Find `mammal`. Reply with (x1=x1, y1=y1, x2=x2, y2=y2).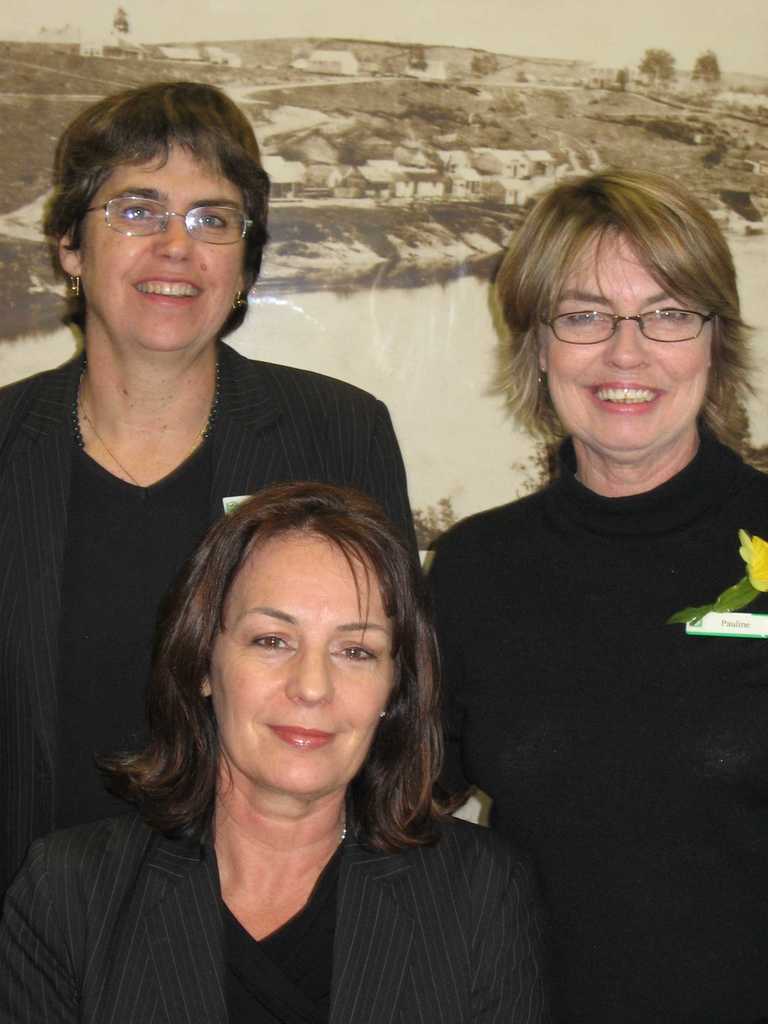
(x1=0, y1=81, x2=427, y2=884).
